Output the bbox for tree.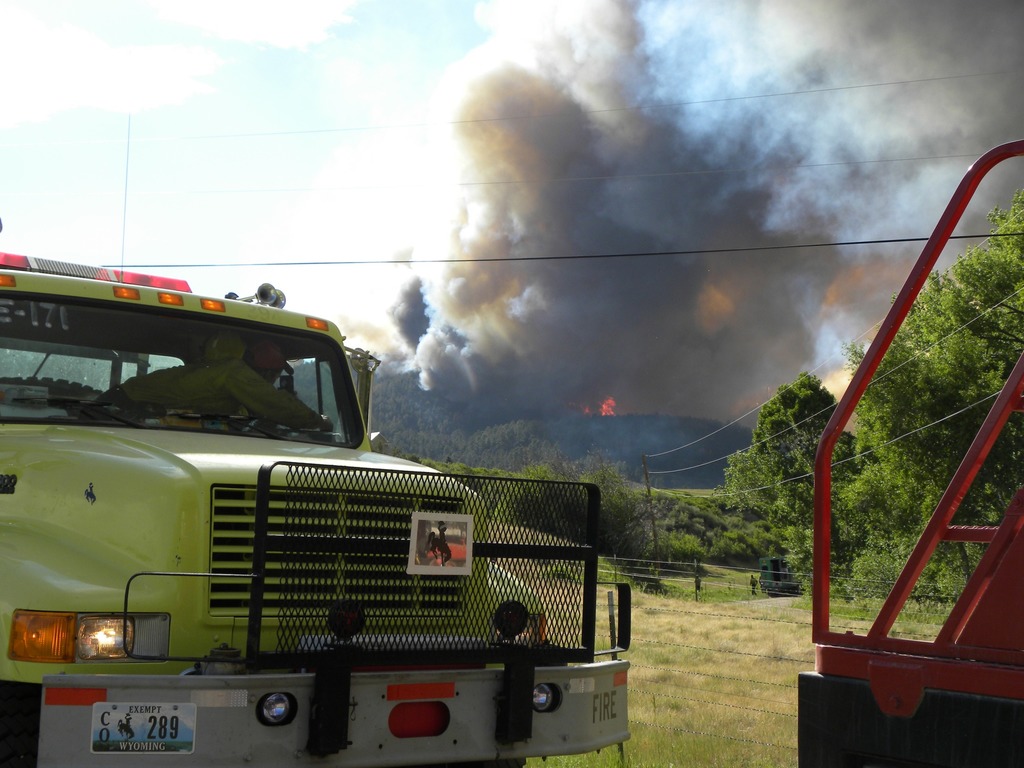
bbox=(708, 367, 863, 561).
